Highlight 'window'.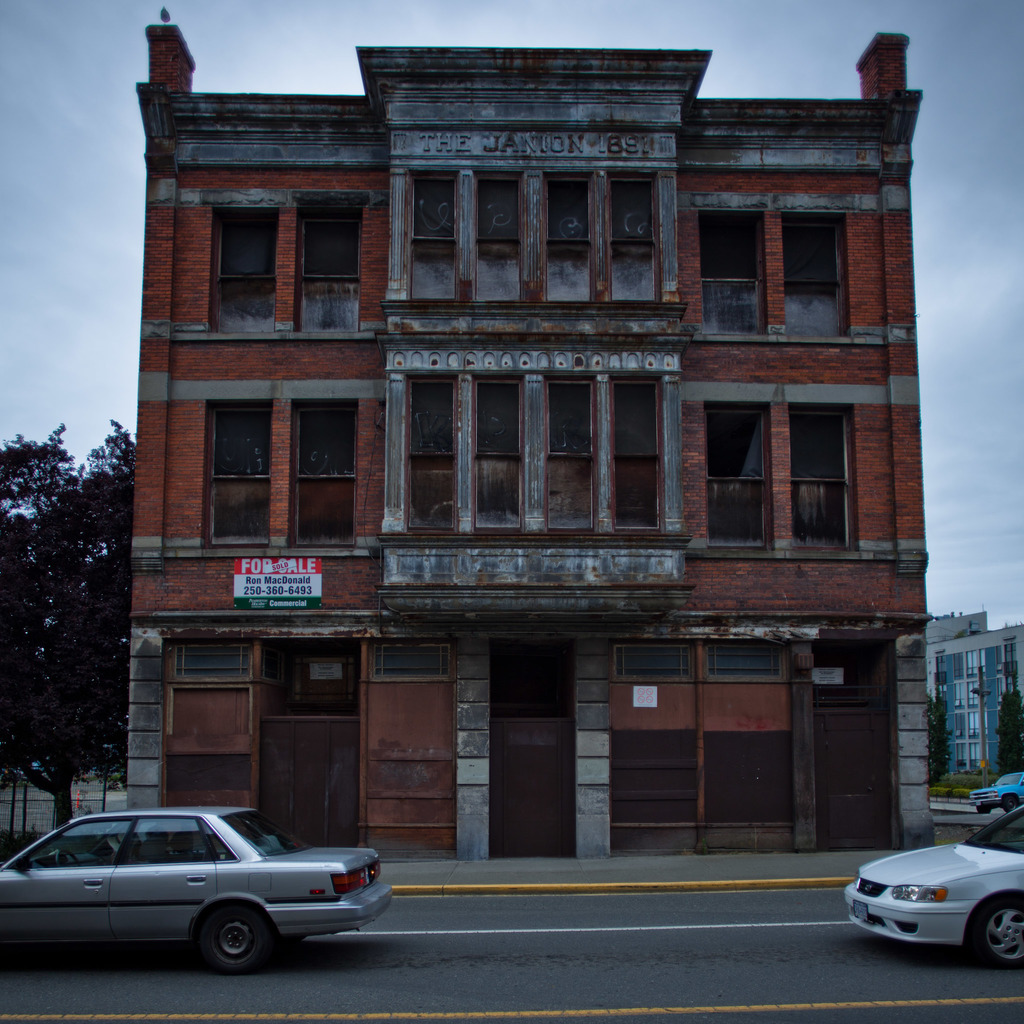
Highlighted region: {"left": 550, "top": 383, "right": 598, "bottom": 531}.
